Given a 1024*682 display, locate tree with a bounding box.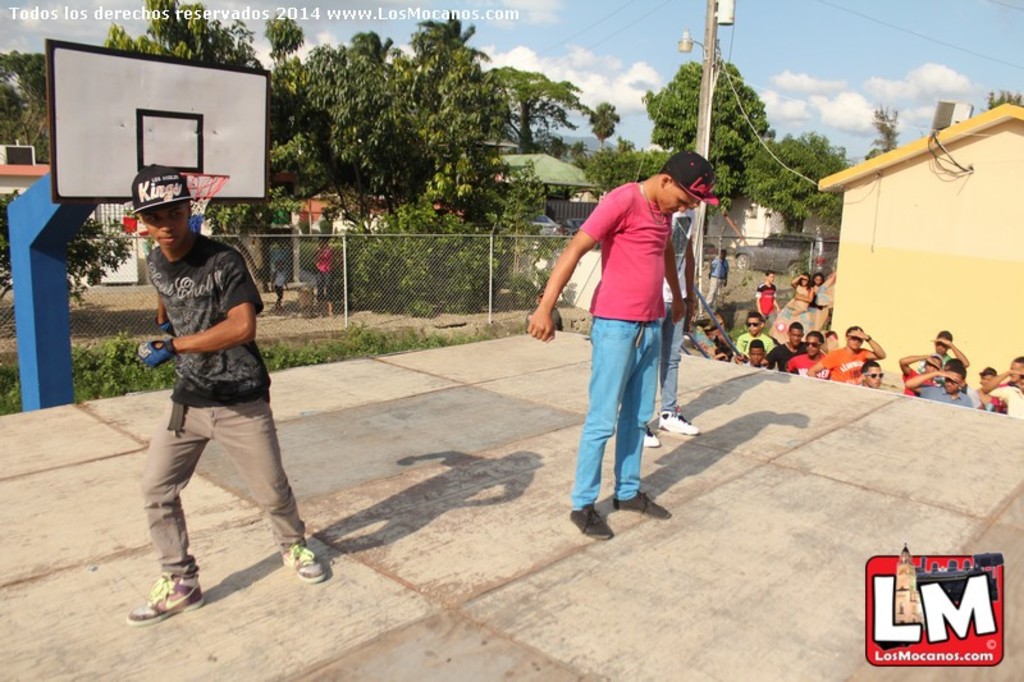
Located: {"x1": 863, "y1": 104, "x2": 901, "y2": 160}.
